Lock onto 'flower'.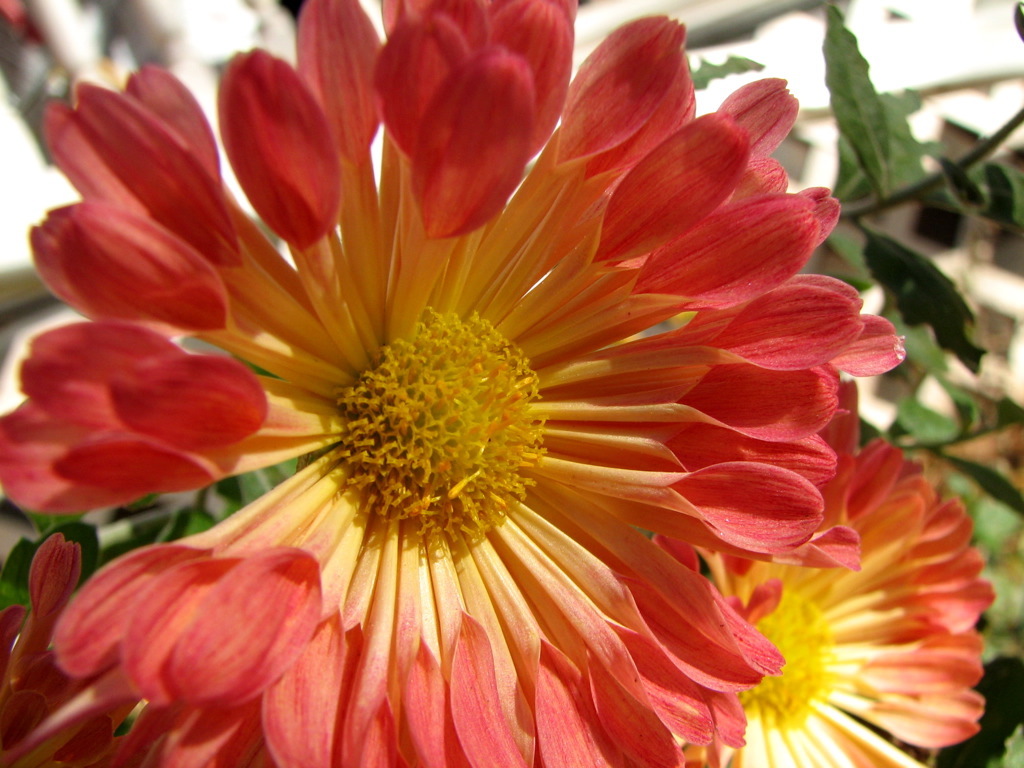
Locked: (left=0, top=0, right=868, bottom=767).
